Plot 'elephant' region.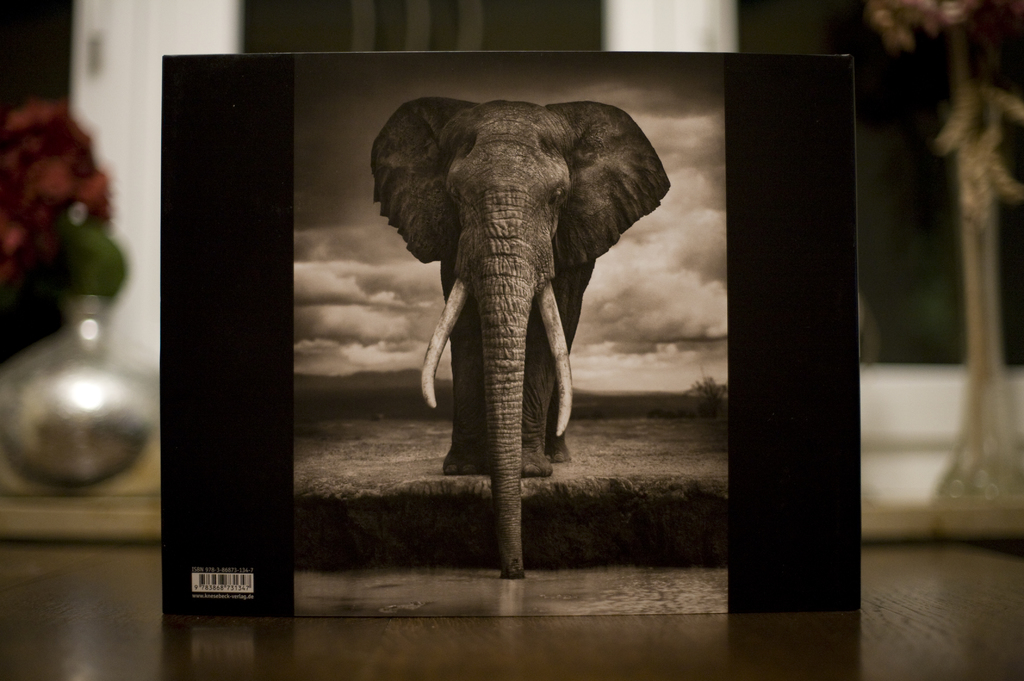
Plotted at BBox(367, 90, 680, 567).
